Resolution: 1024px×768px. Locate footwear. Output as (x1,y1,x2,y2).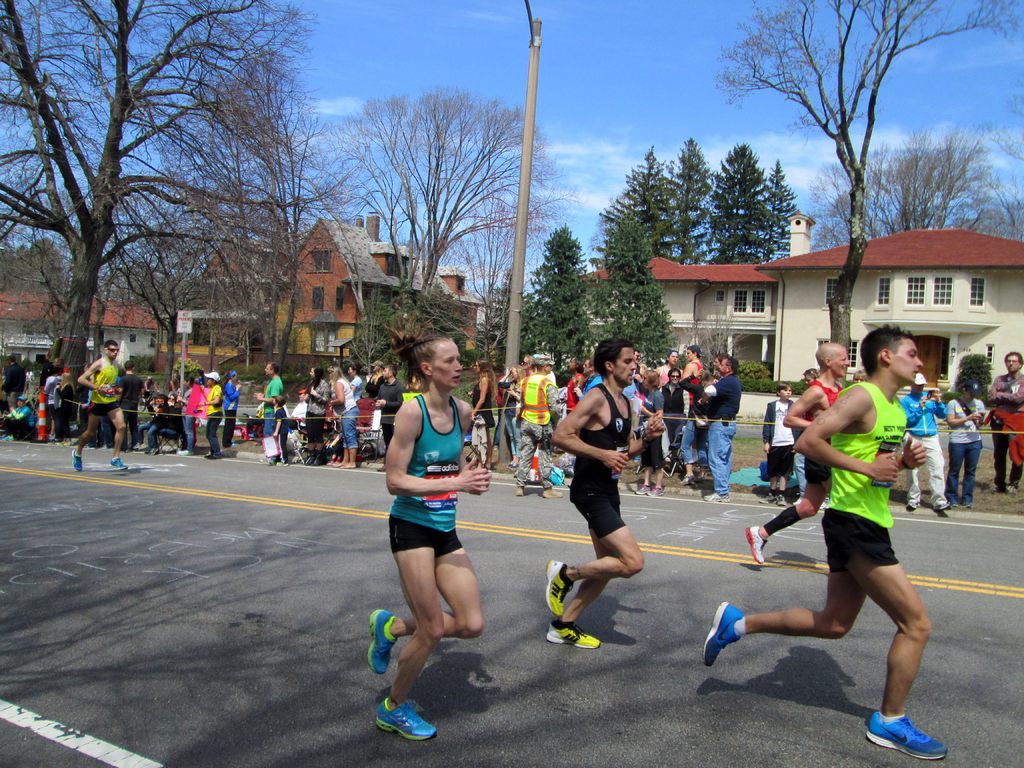
(380,684,438,740).
